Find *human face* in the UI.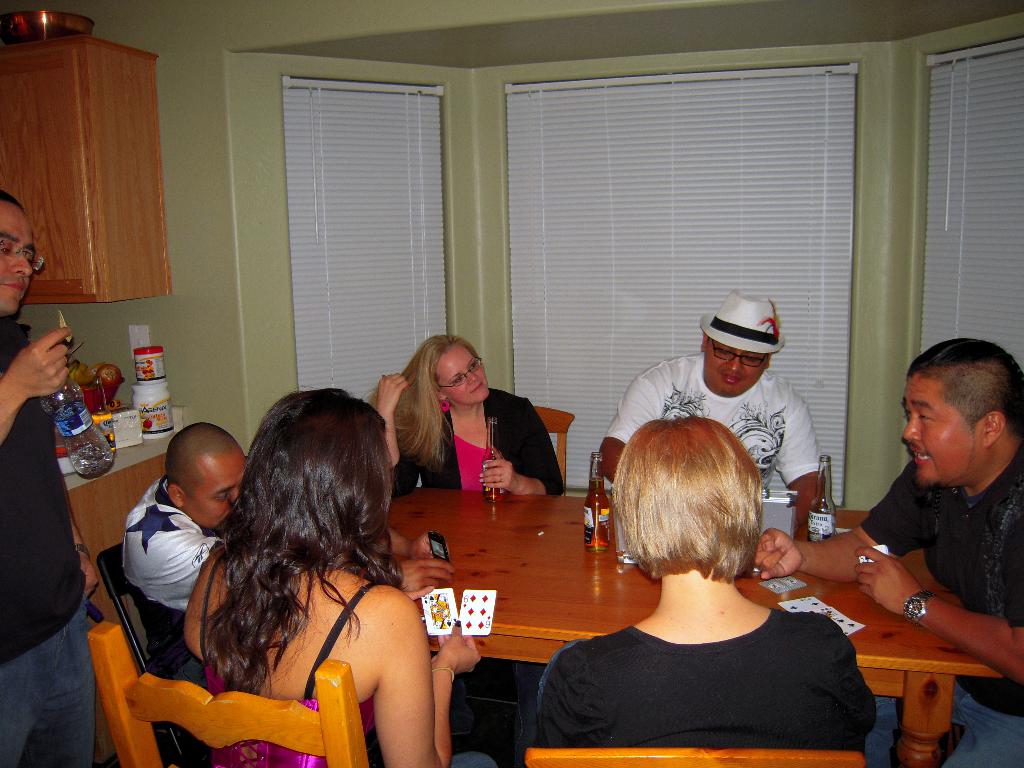
UI element at {"x1": 439, "y1": 355, "x2": 489, "y2": 404}.
